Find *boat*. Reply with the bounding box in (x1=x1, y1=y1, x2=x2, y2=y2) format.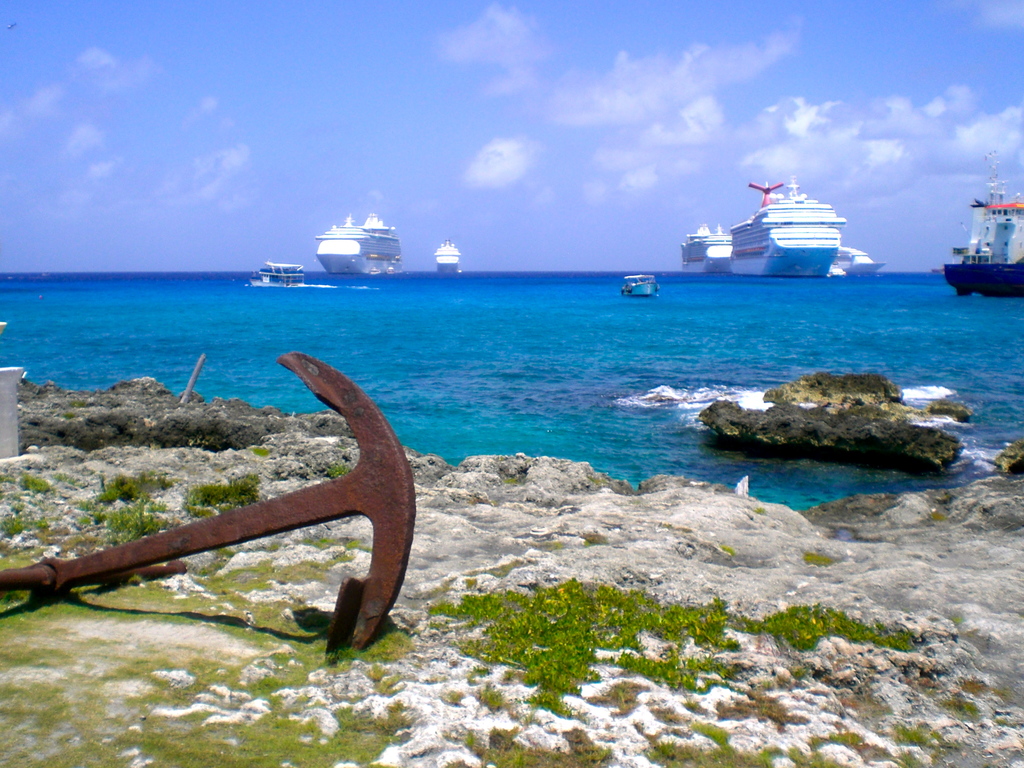
(x1=682, y1=213, x2=737, y2=285).
